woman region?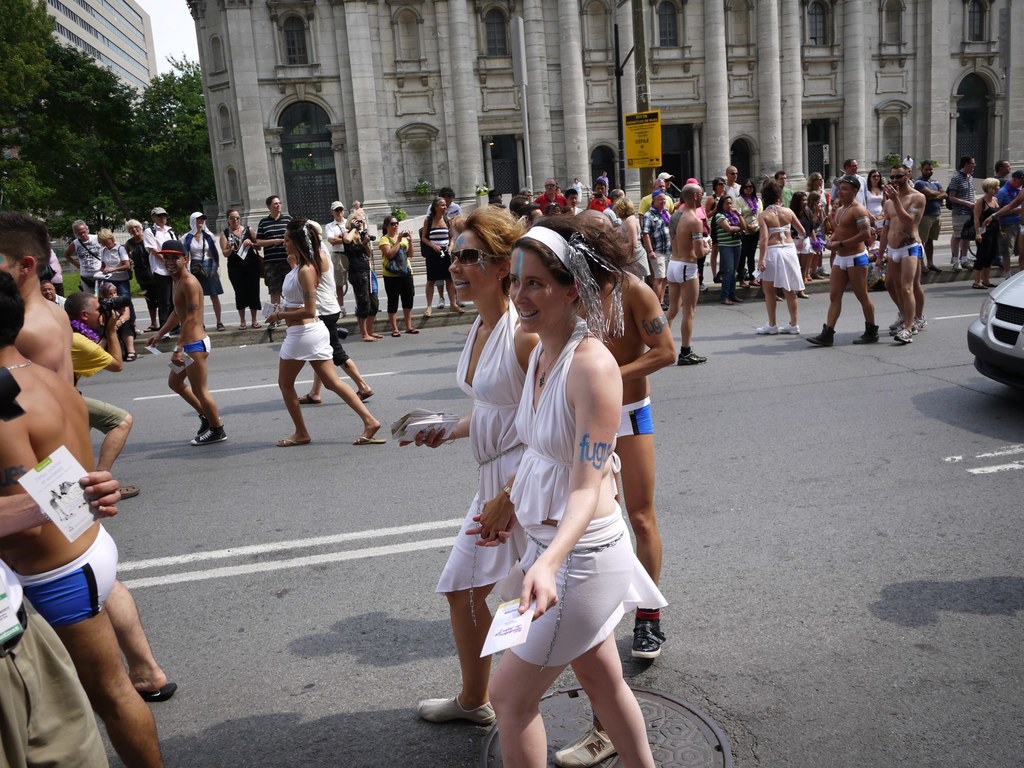
bbox=[551, 205, 557, 225]
